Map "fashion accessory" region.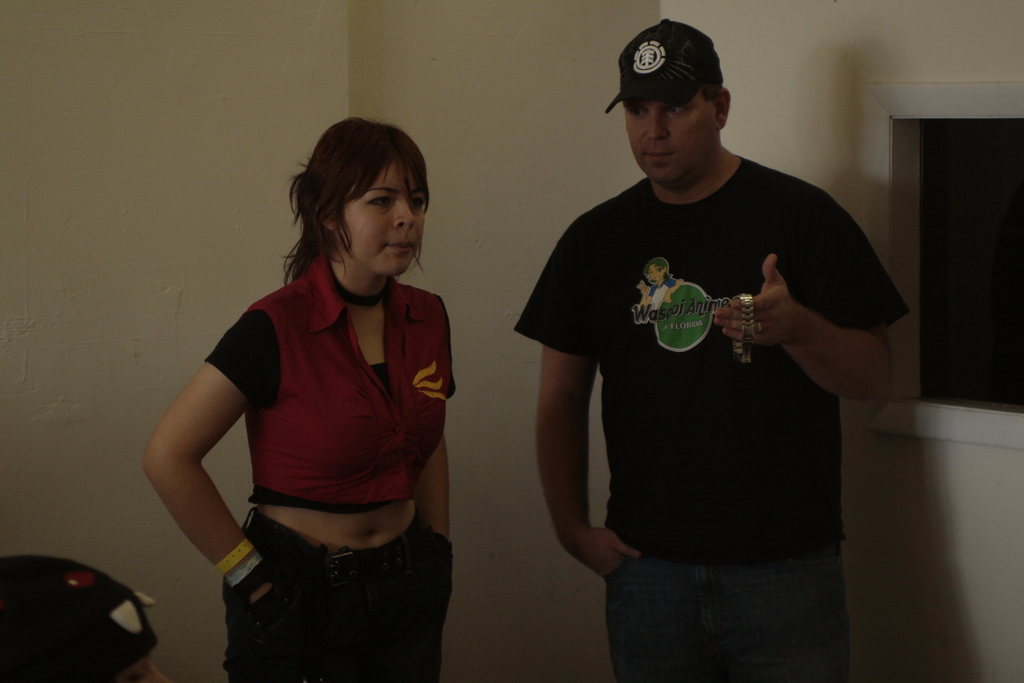
Mapped to 226/551/261/588.
